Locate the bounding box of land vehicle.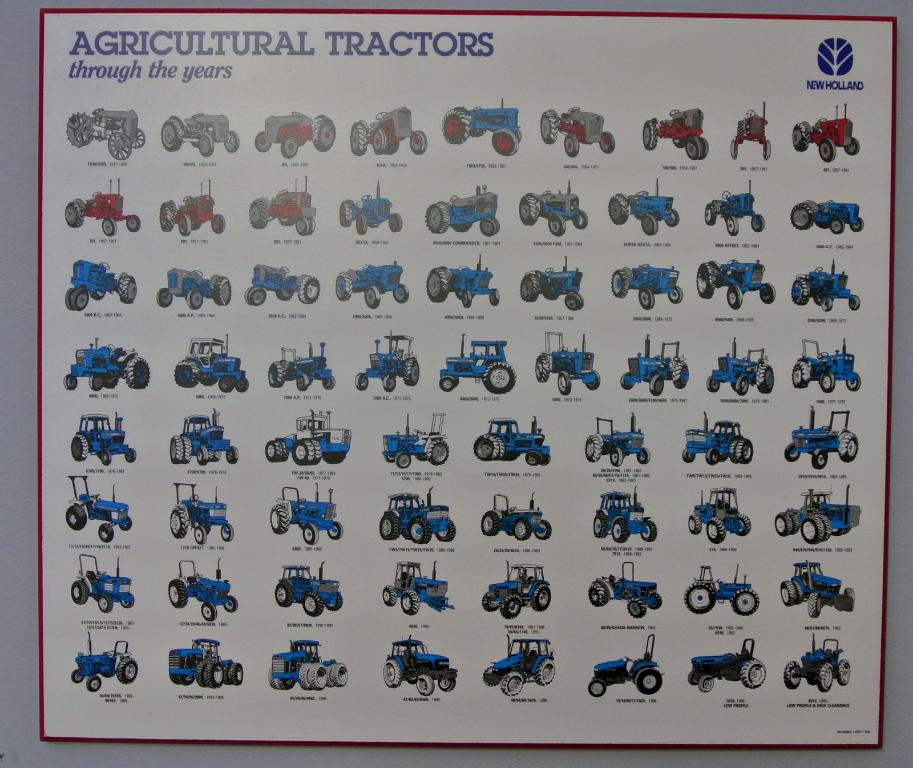
Bounding box: crop(779, 559, 855, 619).
